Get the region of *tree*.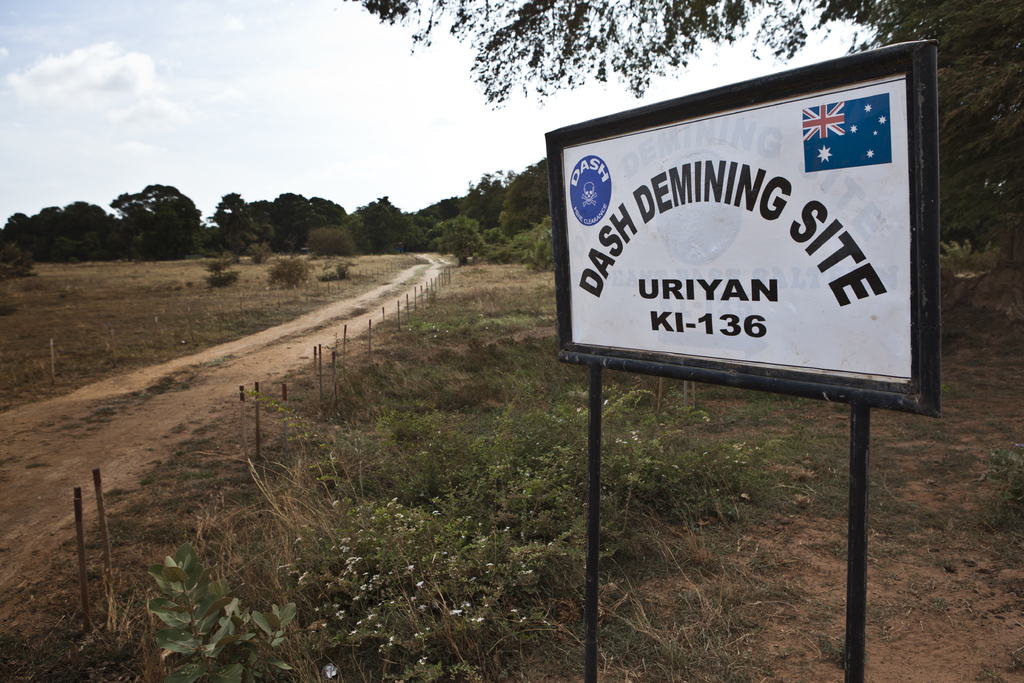
box(53, 199, 108, 242).
